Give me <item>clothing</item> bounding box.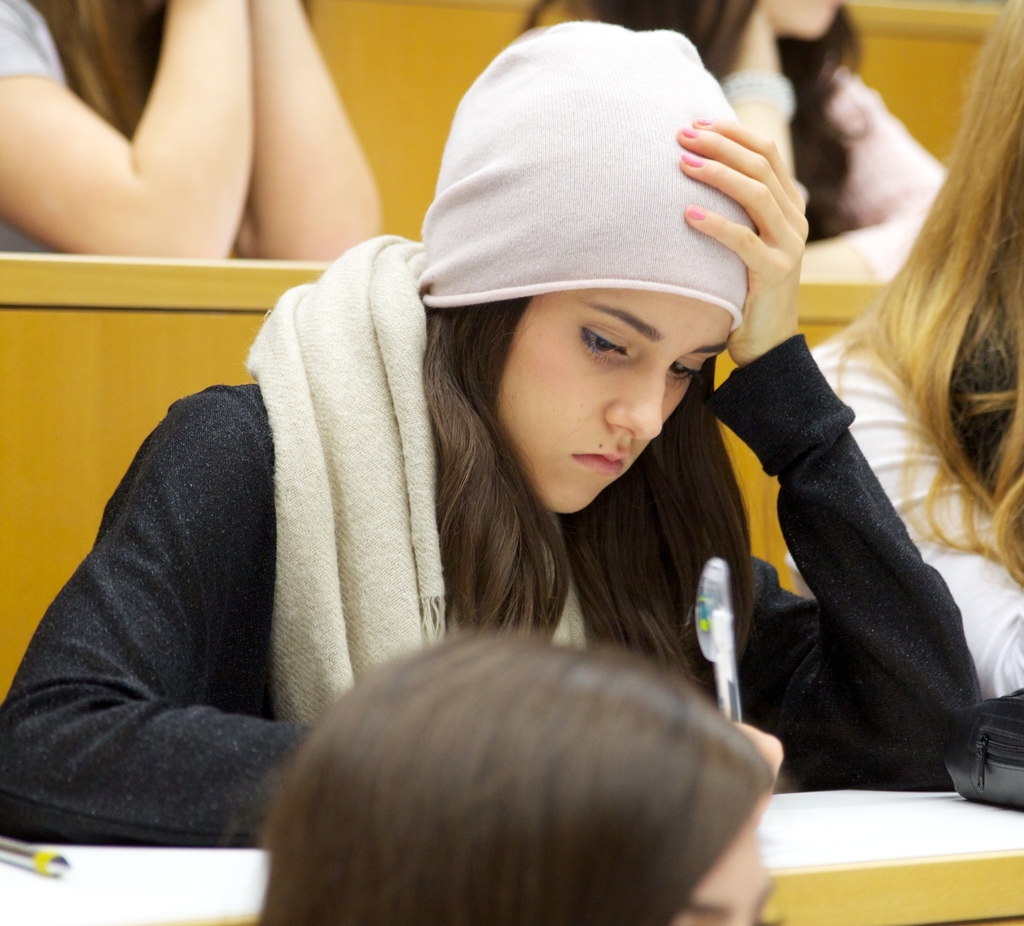
rect(819, 42, 949, 288).
